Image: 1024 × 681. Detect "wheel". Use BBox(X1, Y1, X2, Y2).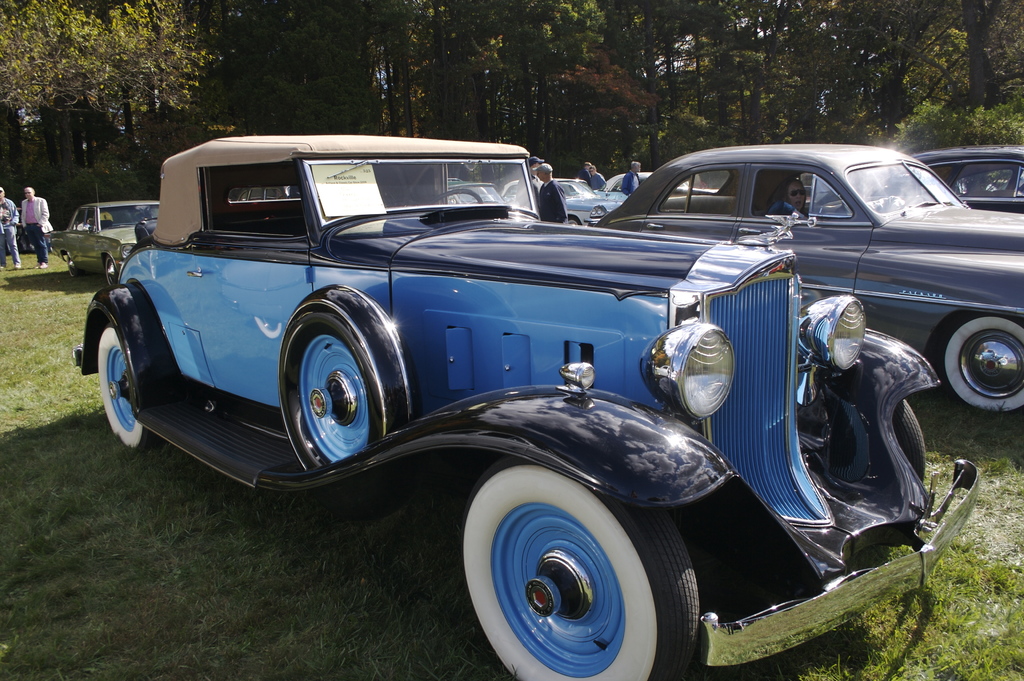
BBox(91, 325, 158, 459).
